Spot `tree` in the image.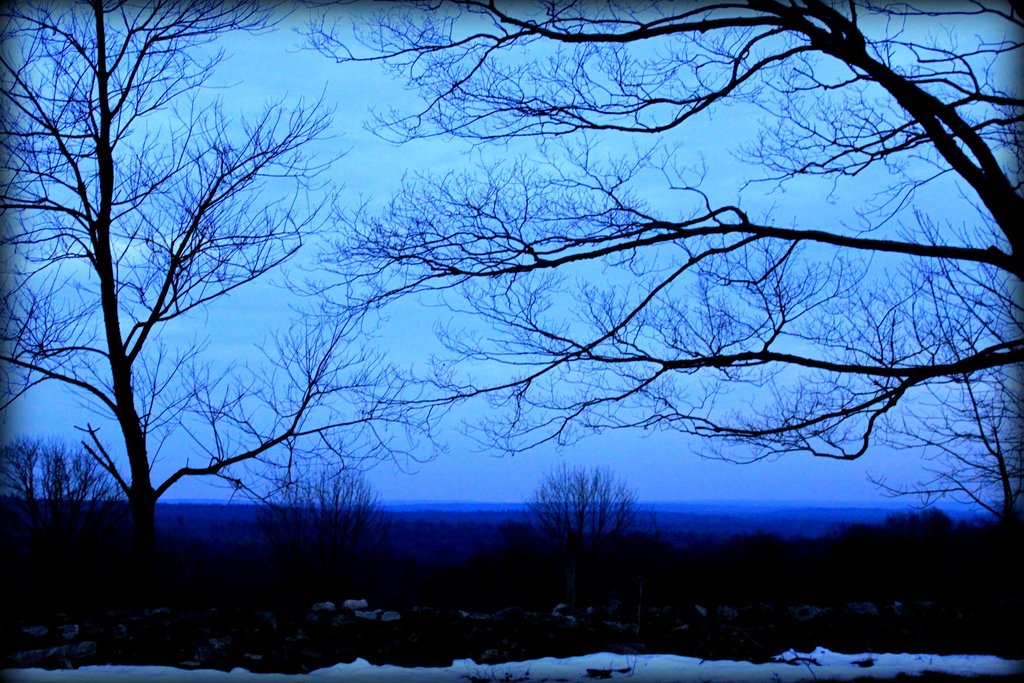
`tree` found at (left=527, top=452, right=663, bottom=539).
